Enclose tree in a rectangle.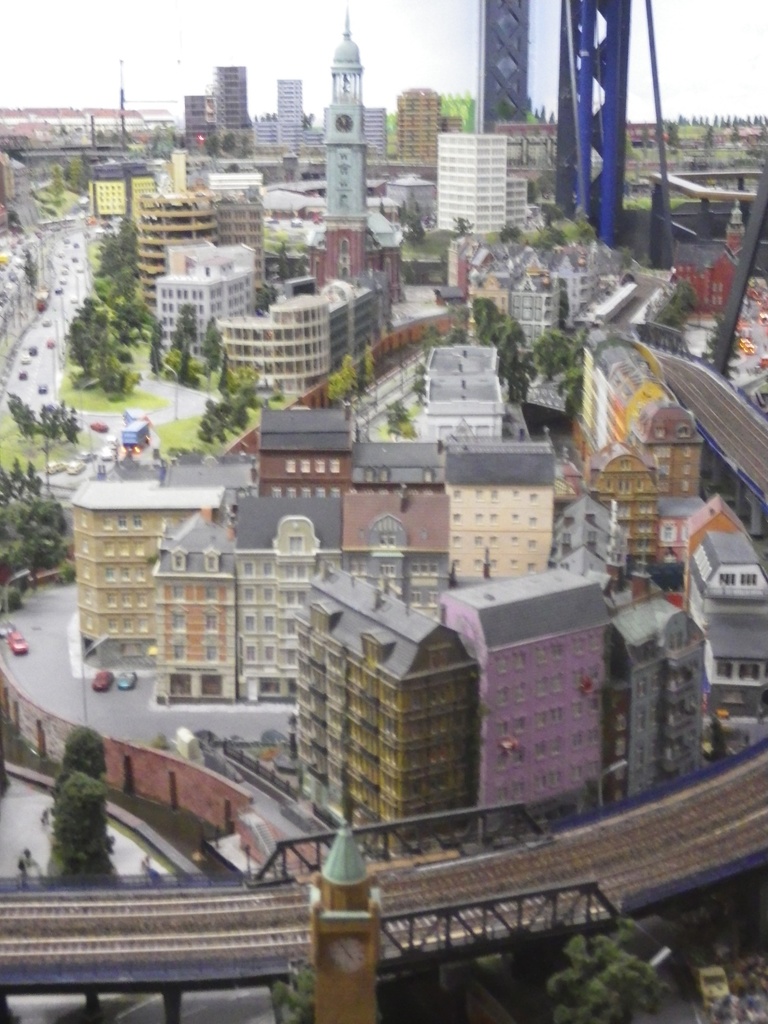
box(199, 313, 224, 380).
